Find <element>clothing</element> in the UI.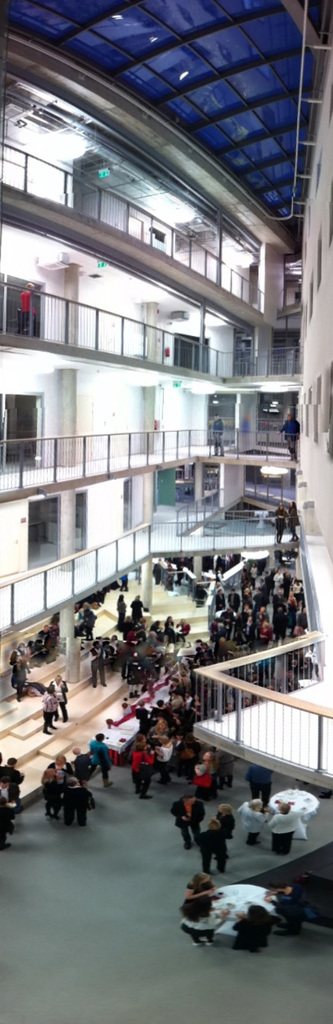
UI element at select_region(61, 786, 87, 822).
